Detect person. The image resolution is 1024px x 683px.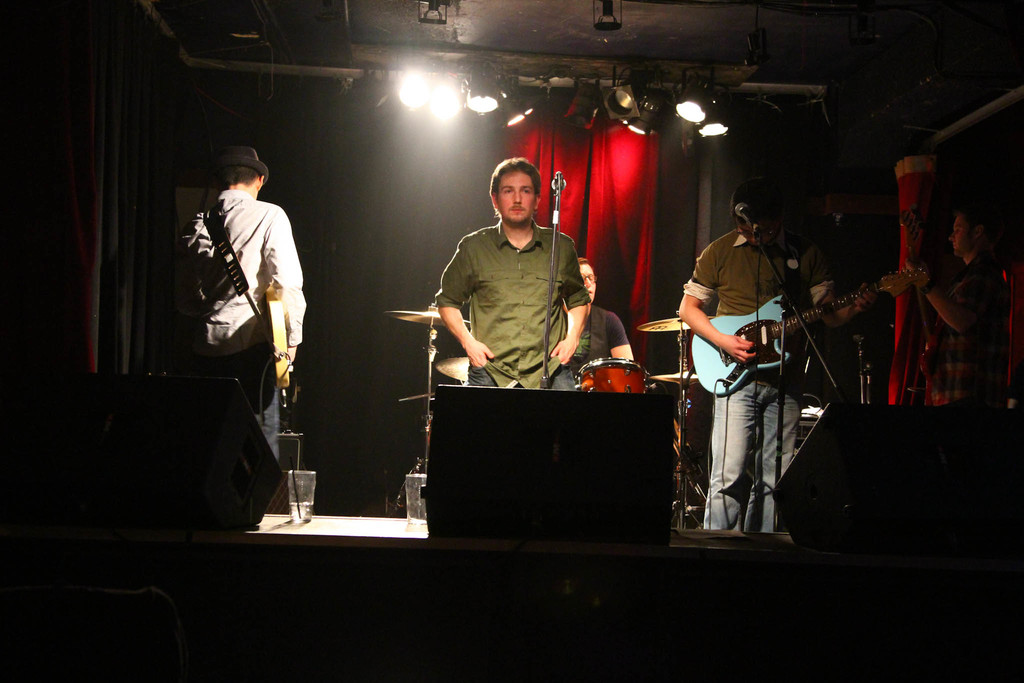
detection(427, 150, 604, 429).
